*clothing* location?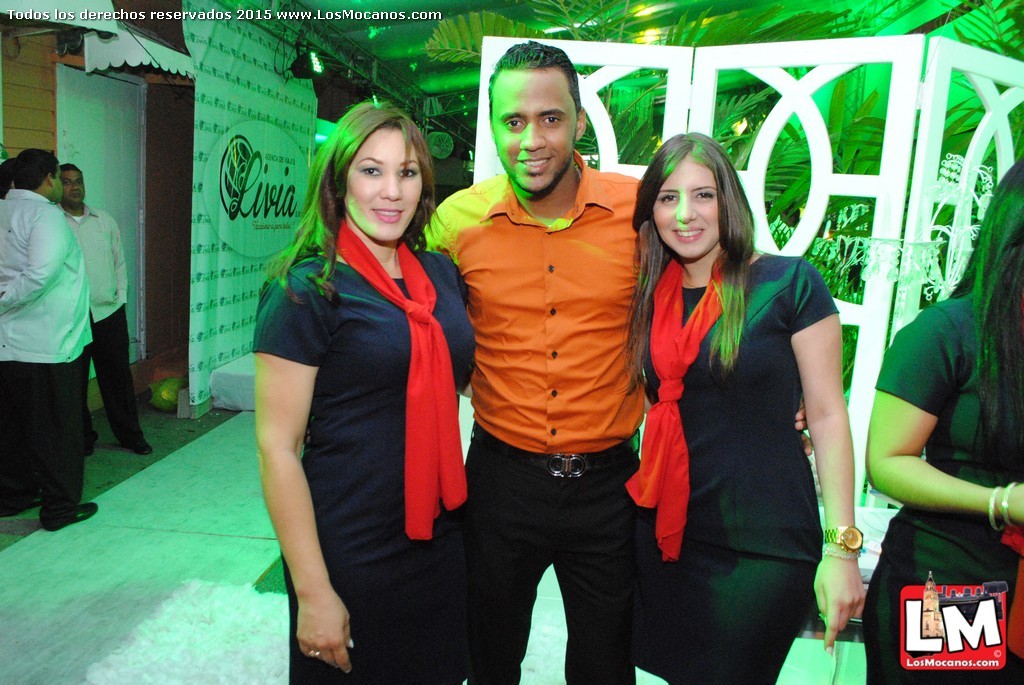
[x1=0, y1=188, x2=85, y2=529]
